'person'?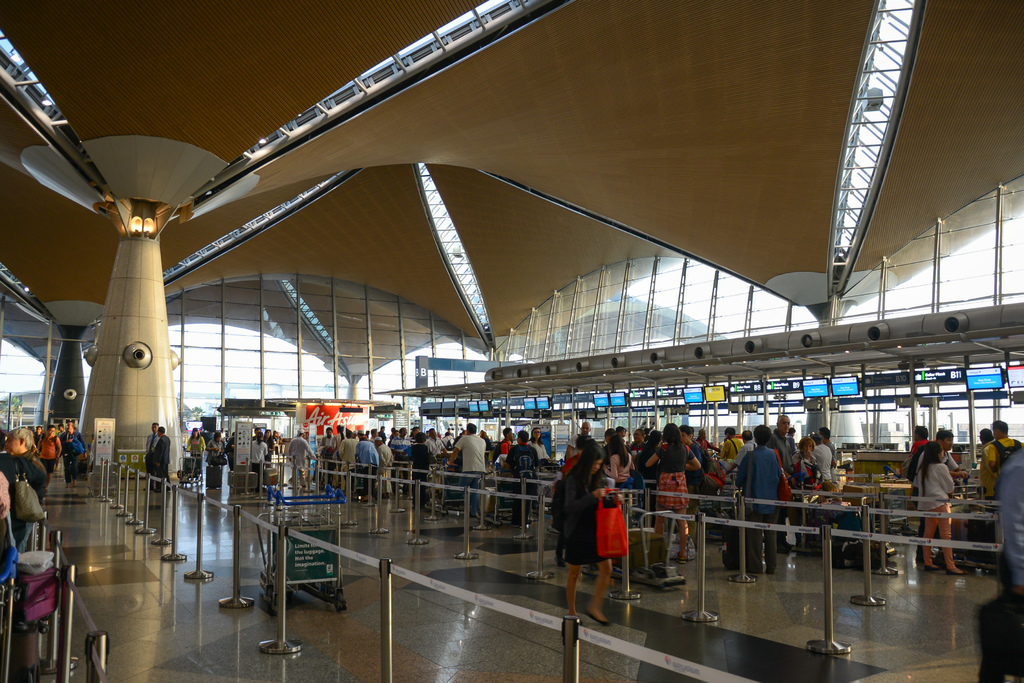
pyautogui.locateOnScreen(147, 421, 164, 484)
